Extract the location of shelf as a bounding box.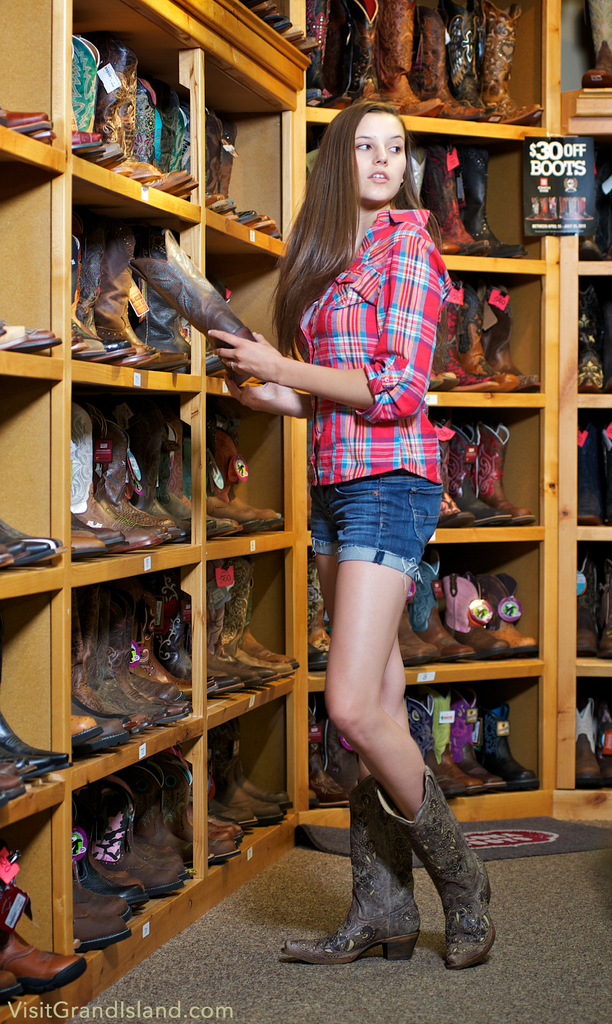
l=0, t=0, r=365, b=934.
